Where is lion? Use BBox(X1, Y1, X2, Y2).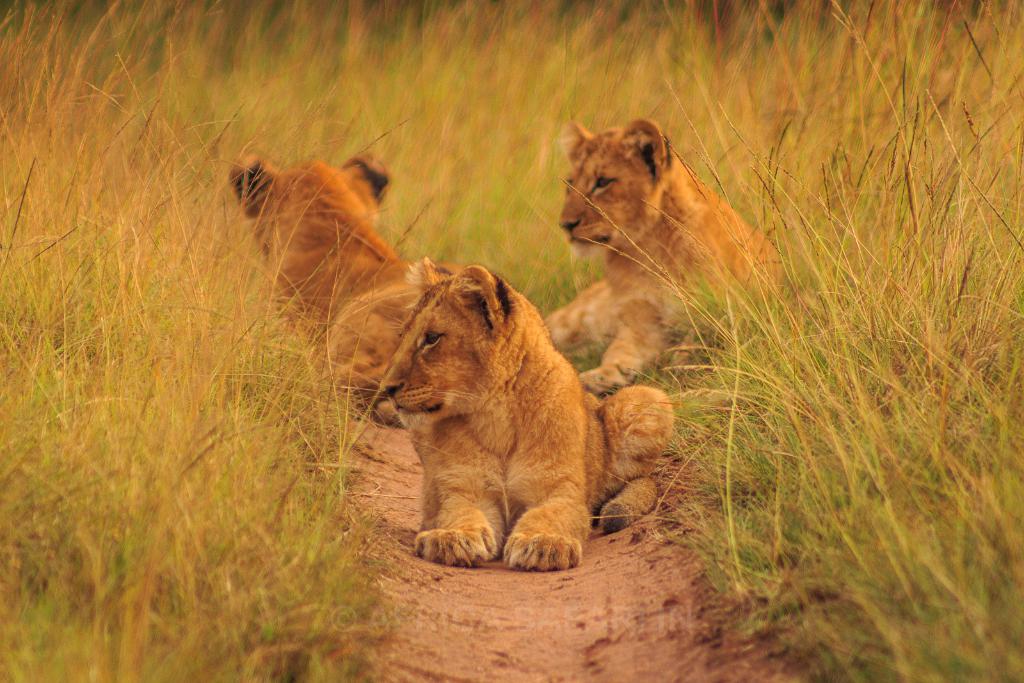
BBox(345, 255, 678, 577).
